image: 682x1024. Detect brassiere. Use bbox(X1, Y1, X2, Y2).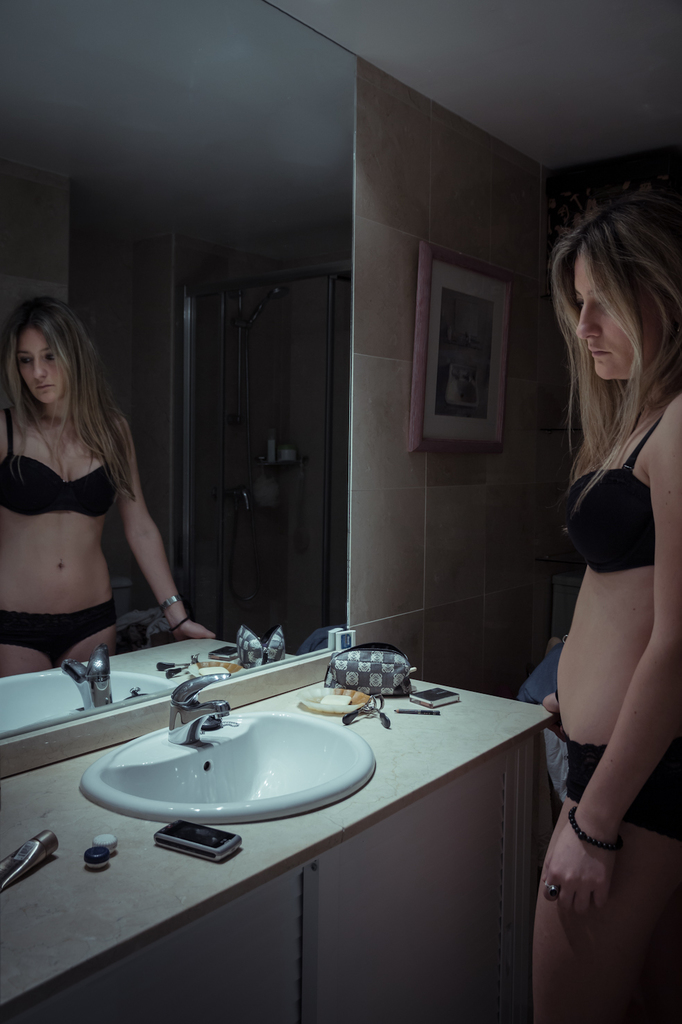
bbox(564, 414, 664, 573).
